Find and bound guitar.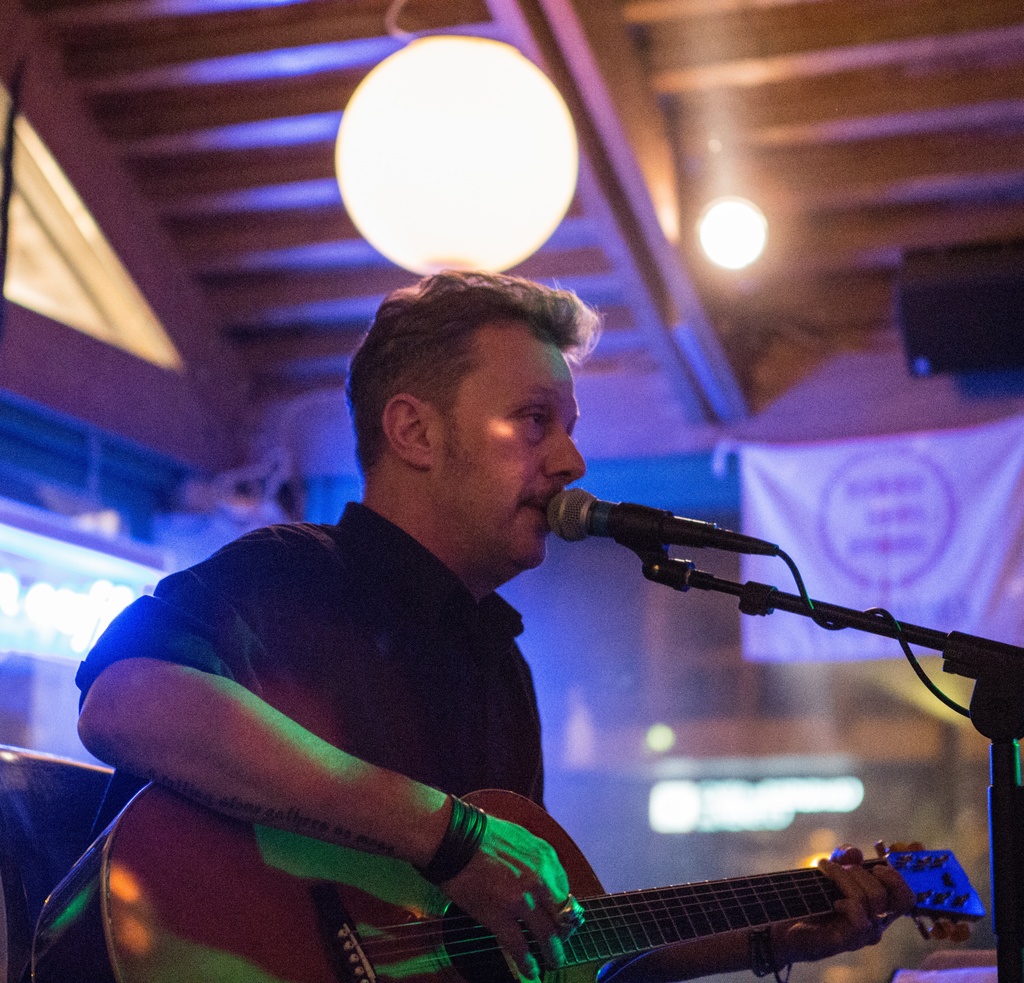
Bound: bbox=[28, 772, 993, 982].
